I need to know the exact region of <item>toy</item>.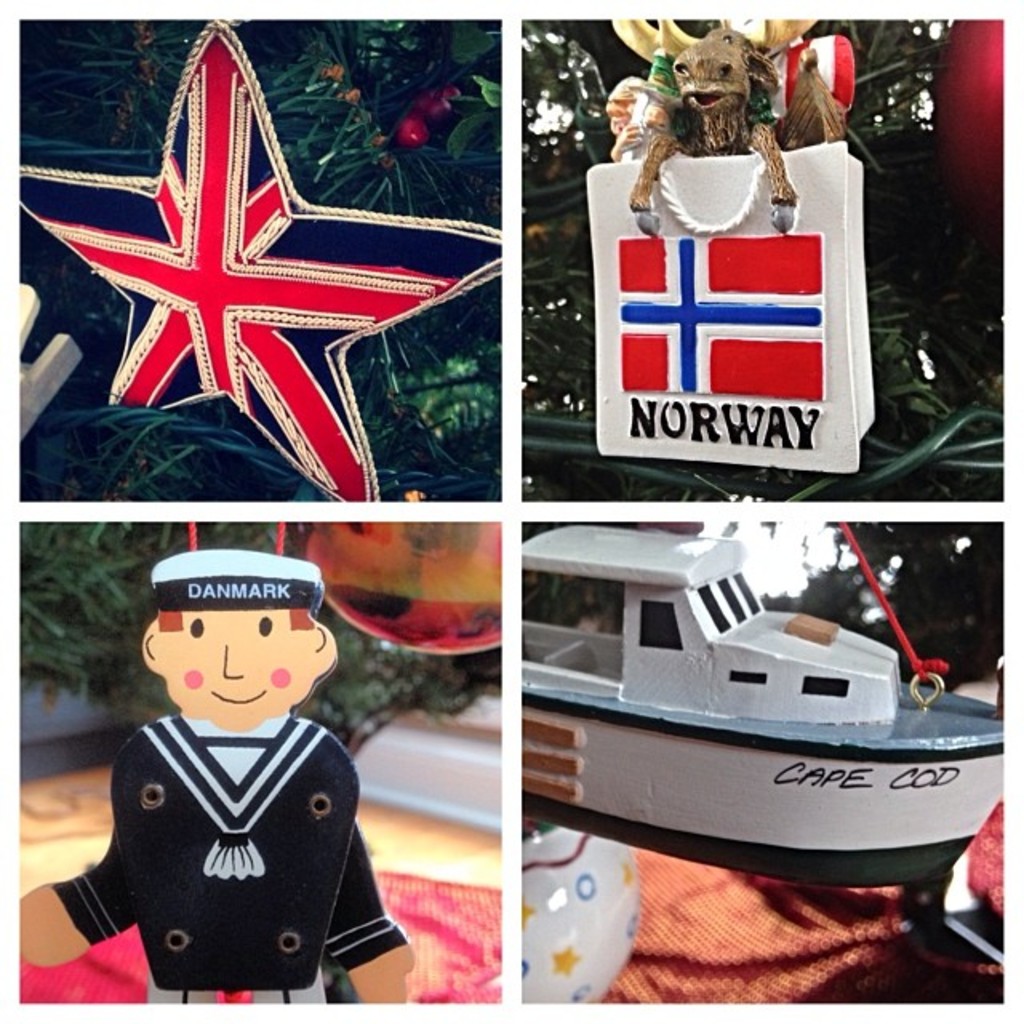
Region: (58, 547, 414, 1016).
